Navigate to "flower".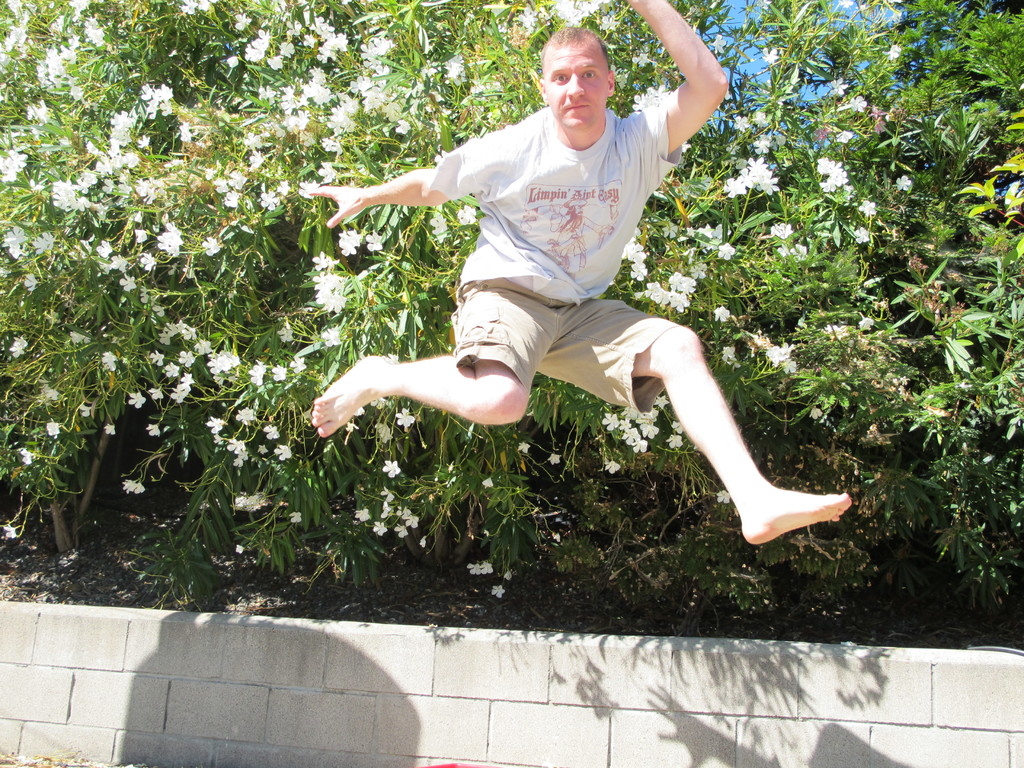
Navigation target: box(135, 248, 157, 276).
